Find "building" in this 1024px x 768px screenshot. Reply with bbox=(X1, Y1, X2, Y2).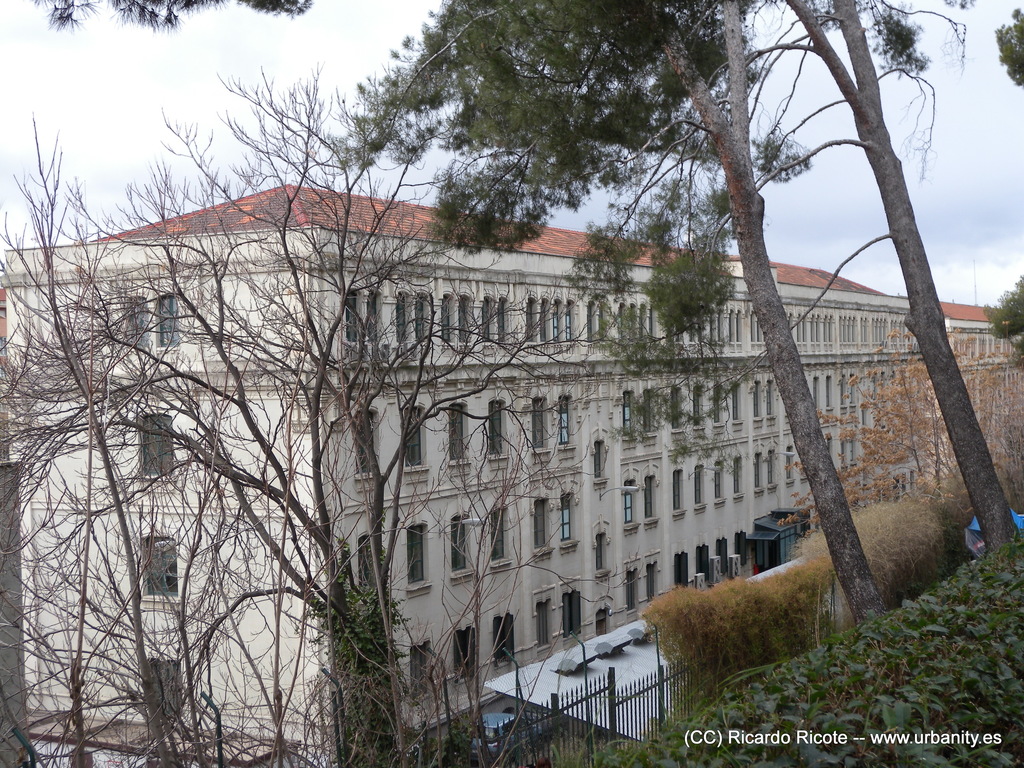
bbox=(0, 180, 1023, 767).
